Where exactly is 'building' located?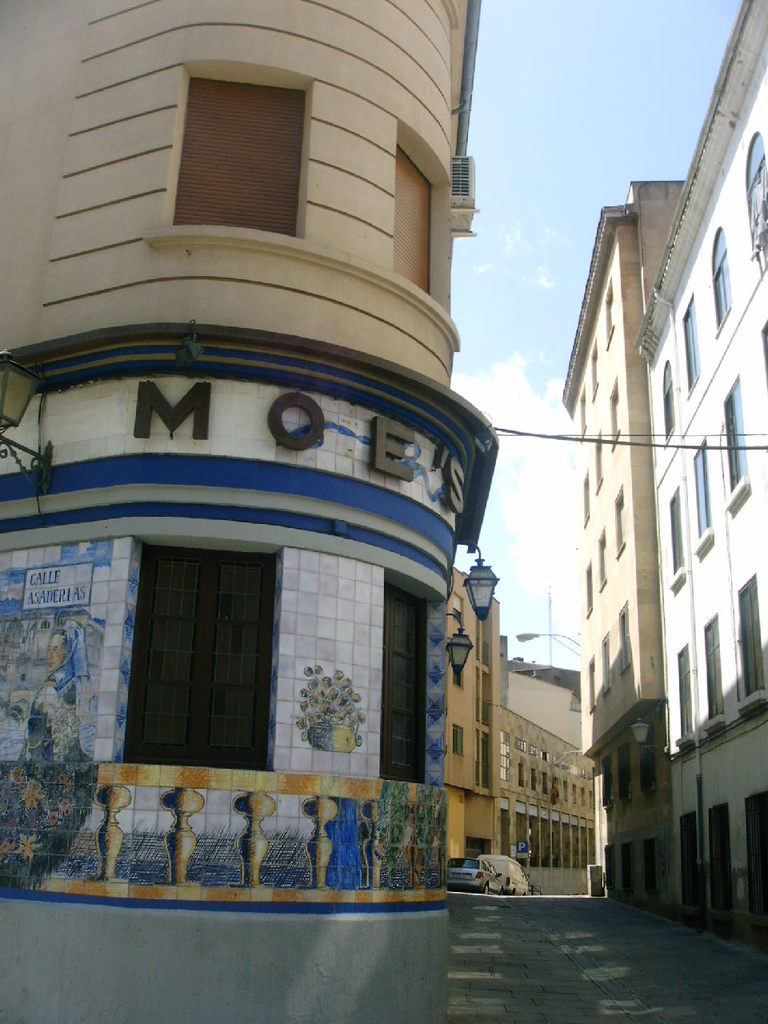
Its bounding box is 481, 621, 594, 892.
